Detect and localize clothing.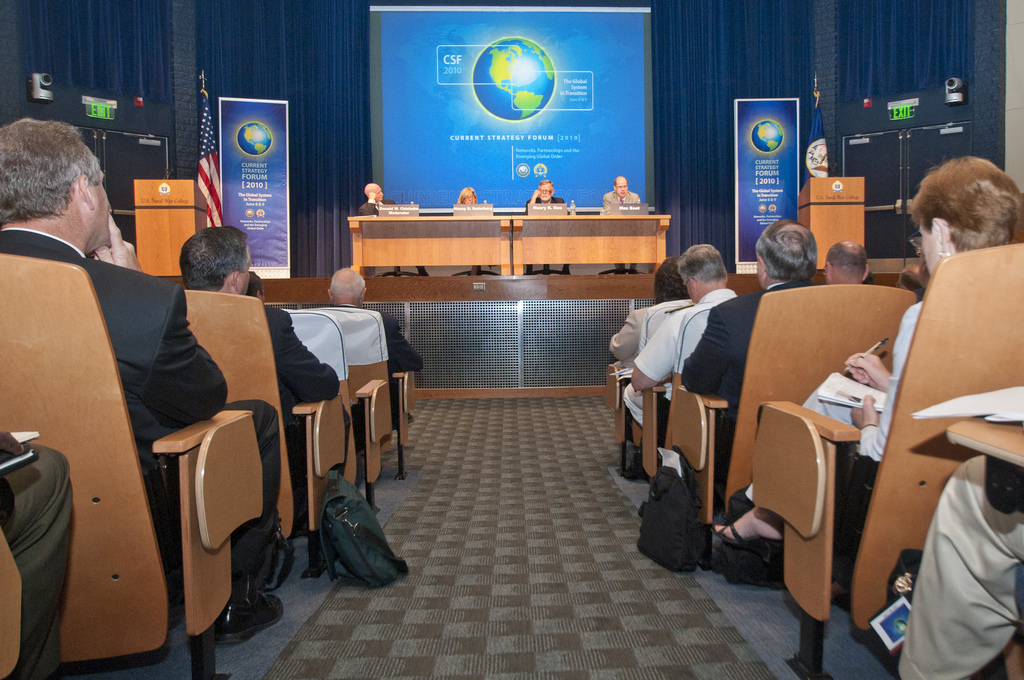
Localized at bbox=(387, 312, 419, 417).
